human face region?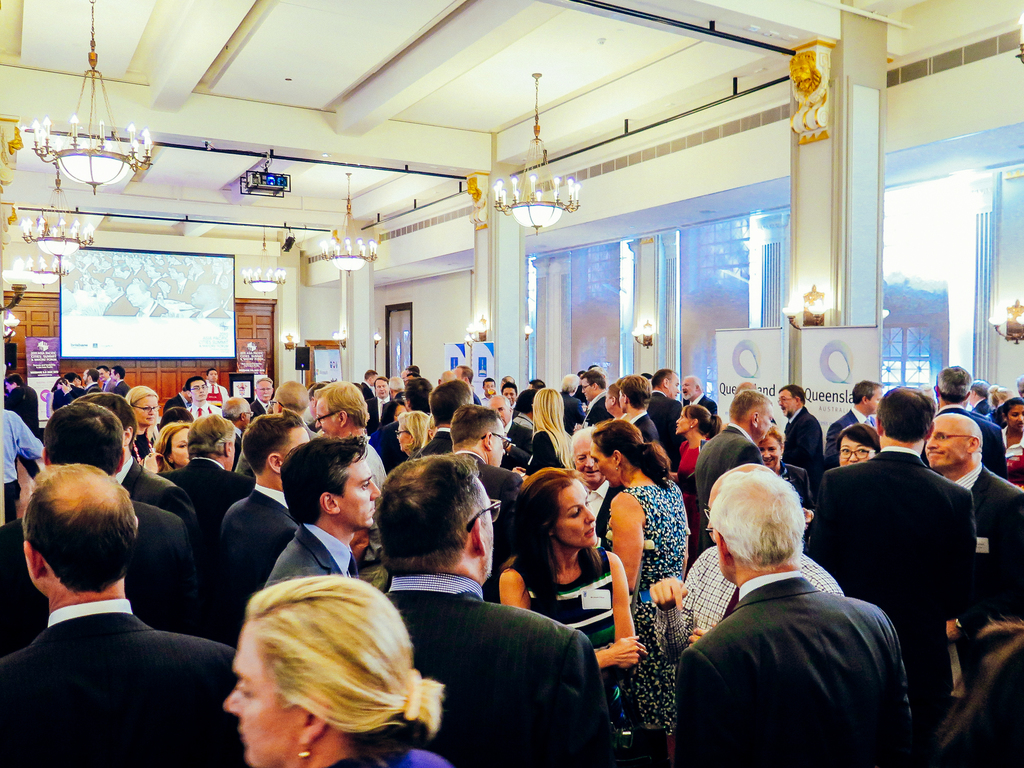
[left=494, top=424, right=507, bottom=465]
